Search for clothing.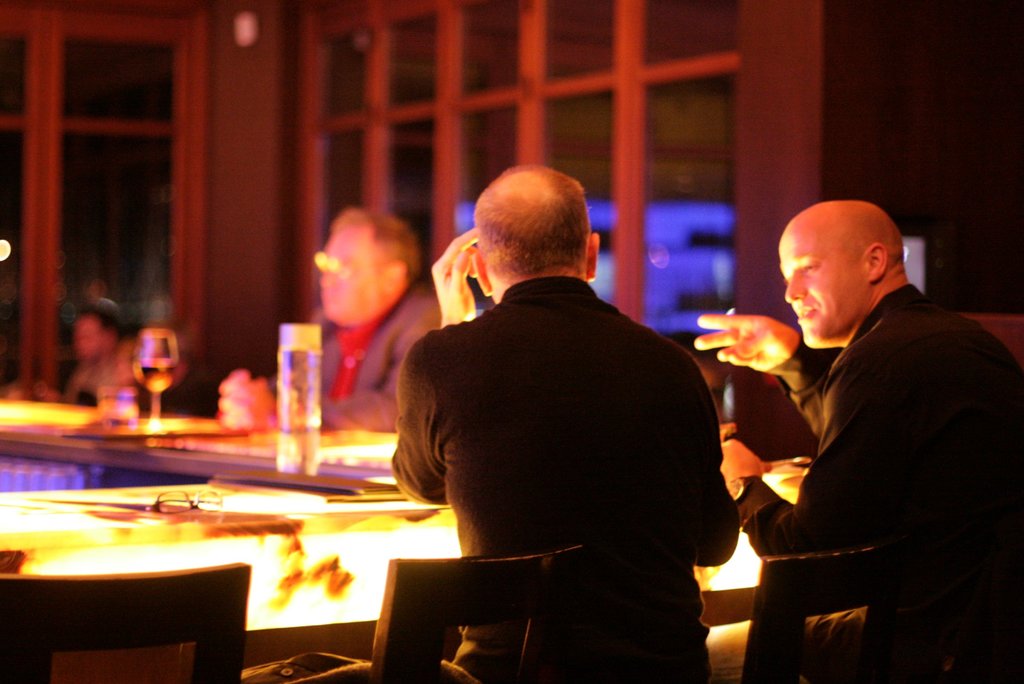
Found at {"x1": 316, "y1": 275, "x2": 430, "y2": 432}.
